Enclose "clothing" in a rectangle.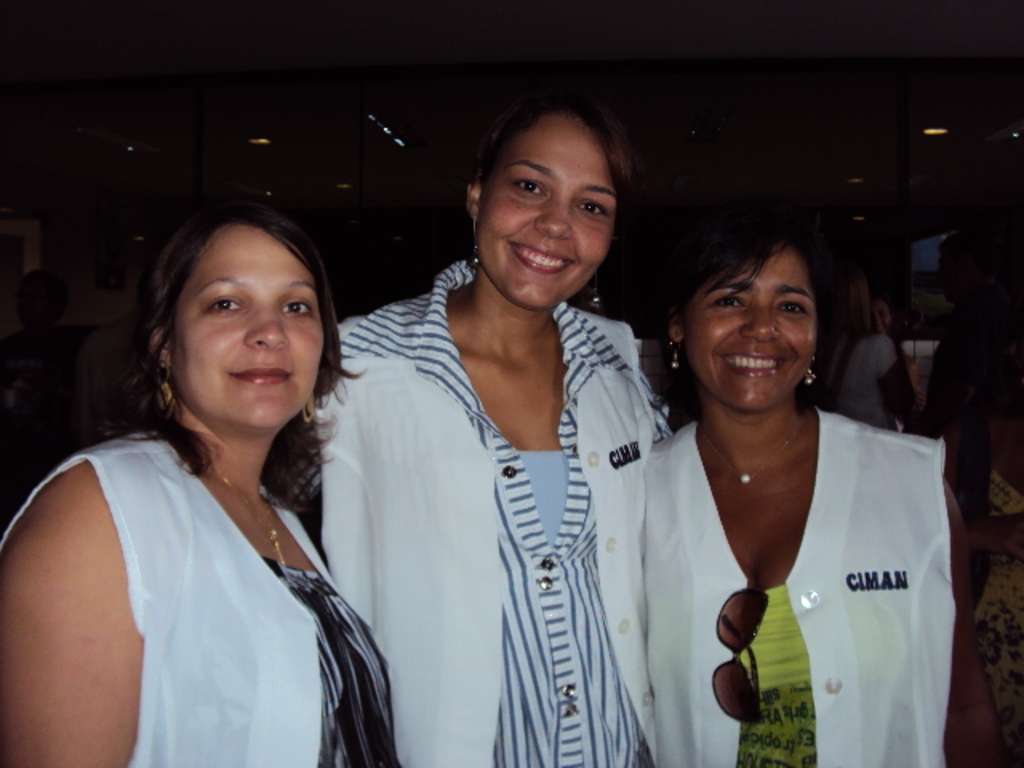
(971,421,1022,766).
